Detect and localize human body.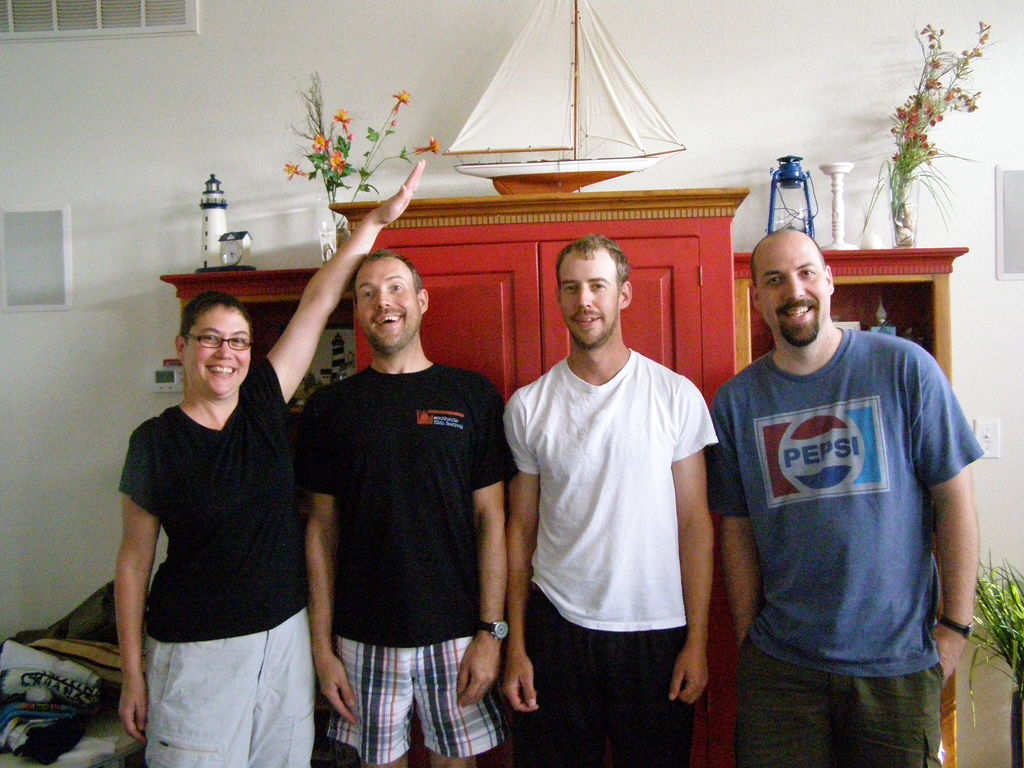
Localized at [708,323,979,767].
